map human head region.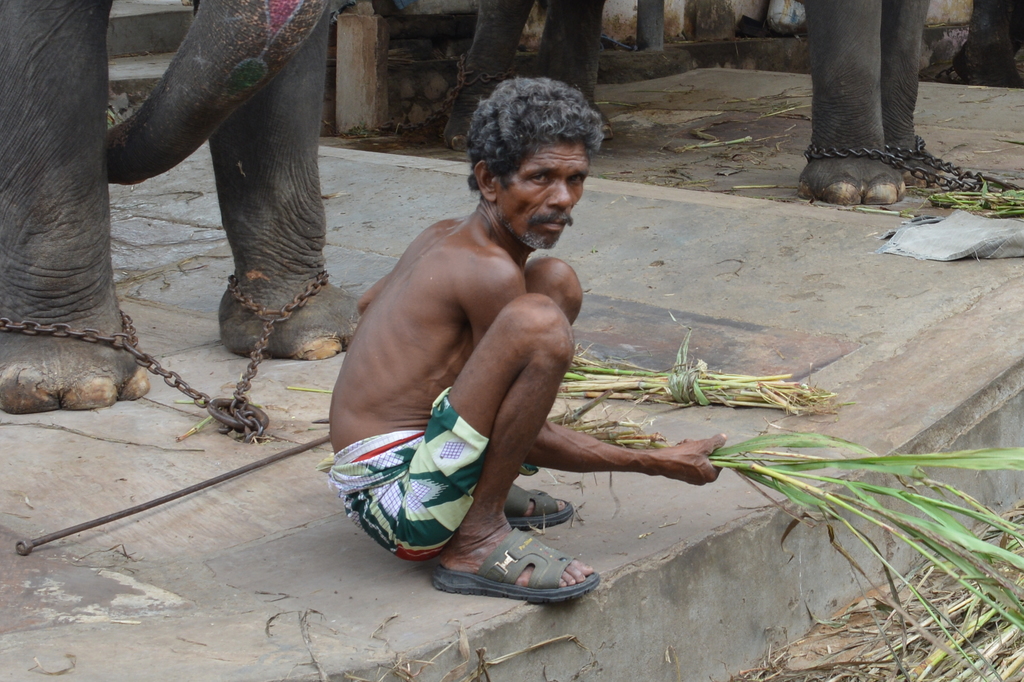
Mapped to [471,78,600,227].
